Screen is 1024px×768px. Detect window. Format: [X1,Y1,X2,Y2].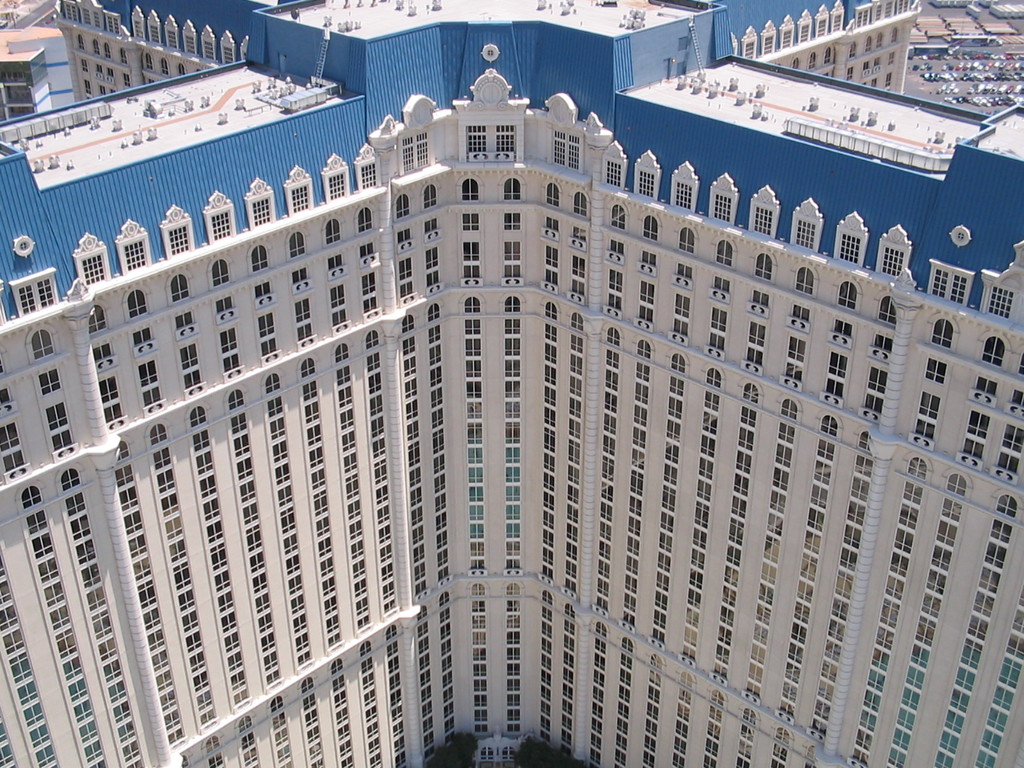
[602,409,613,435].
